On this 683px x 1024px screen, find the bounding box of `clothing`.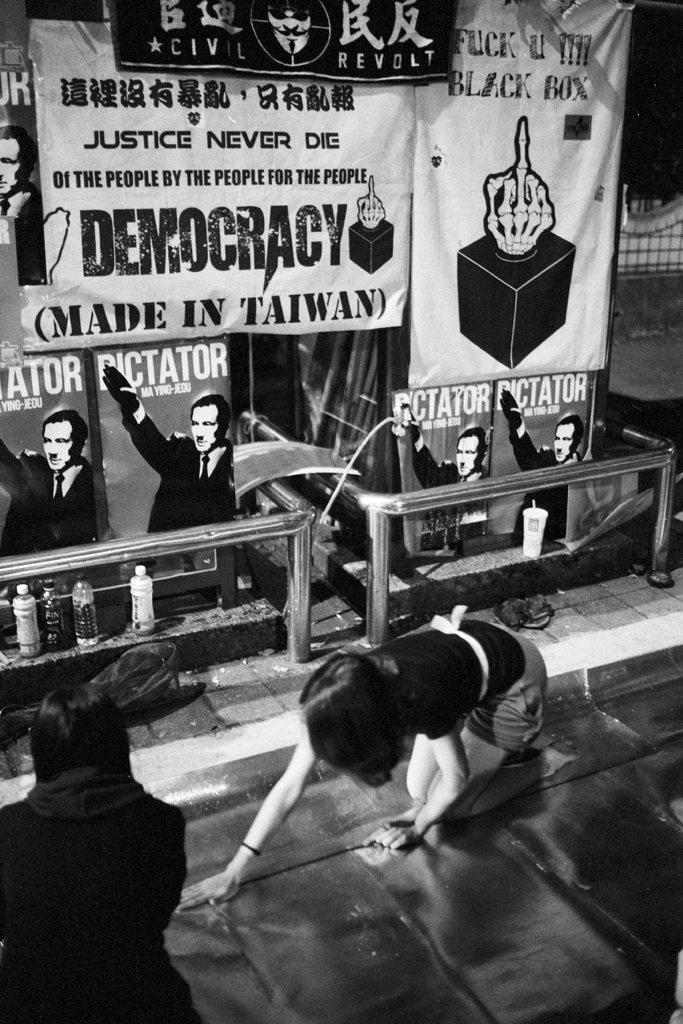
Bounding box: {"x1": 0, "y1": 769, "x2": 207, "y2": 1023}.
